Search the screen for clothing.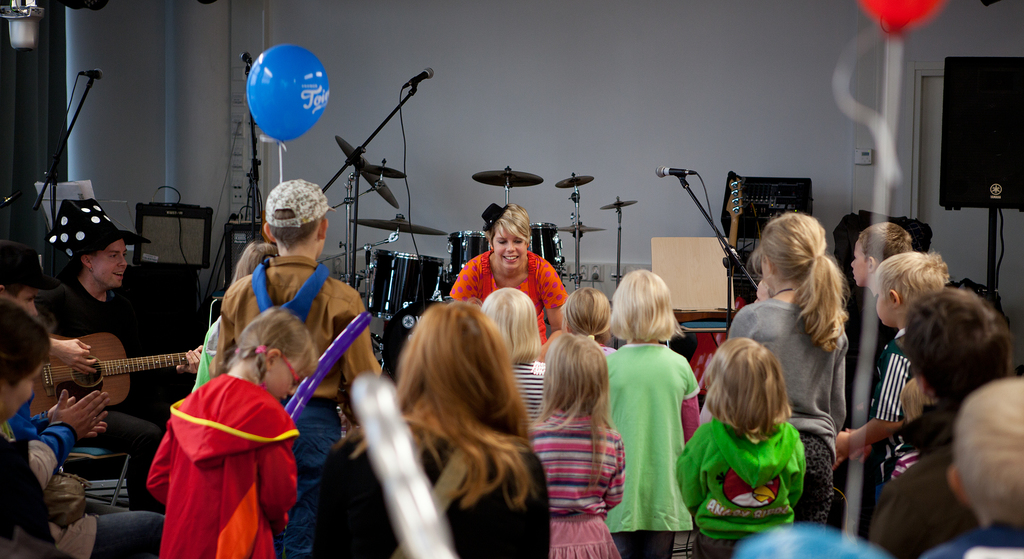
Found at <bbox>227, 251, 394, 558</bbox>.
